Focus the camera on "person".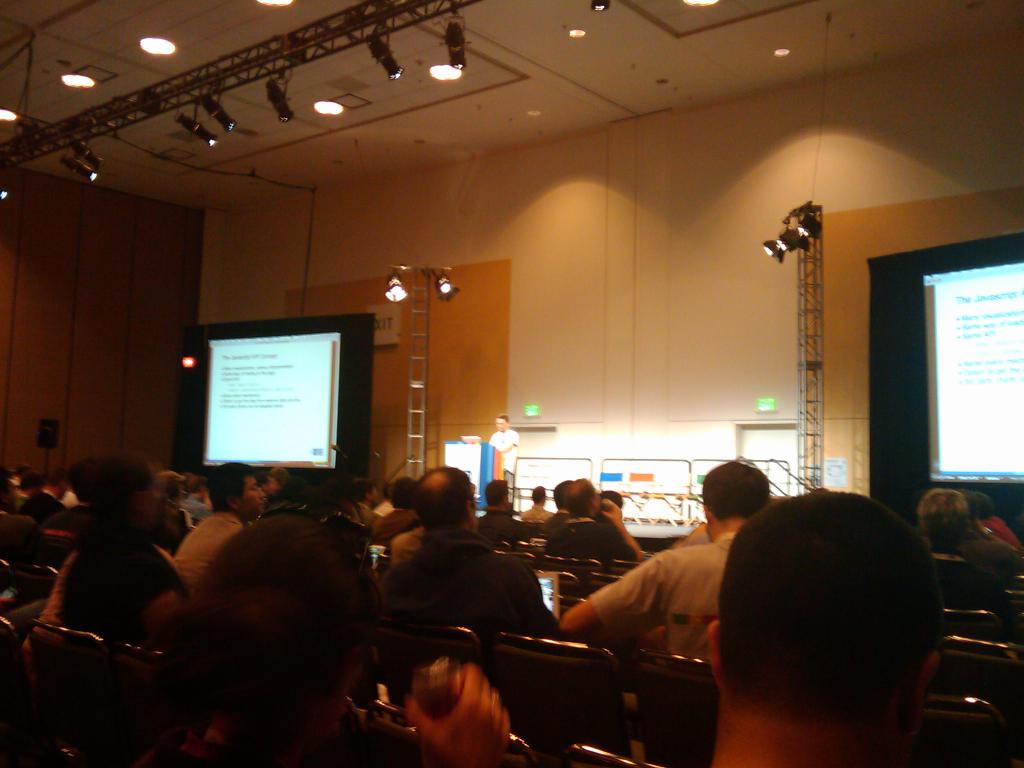
Focus region: [x1=552, y1=451, x2=771, y2=660].
